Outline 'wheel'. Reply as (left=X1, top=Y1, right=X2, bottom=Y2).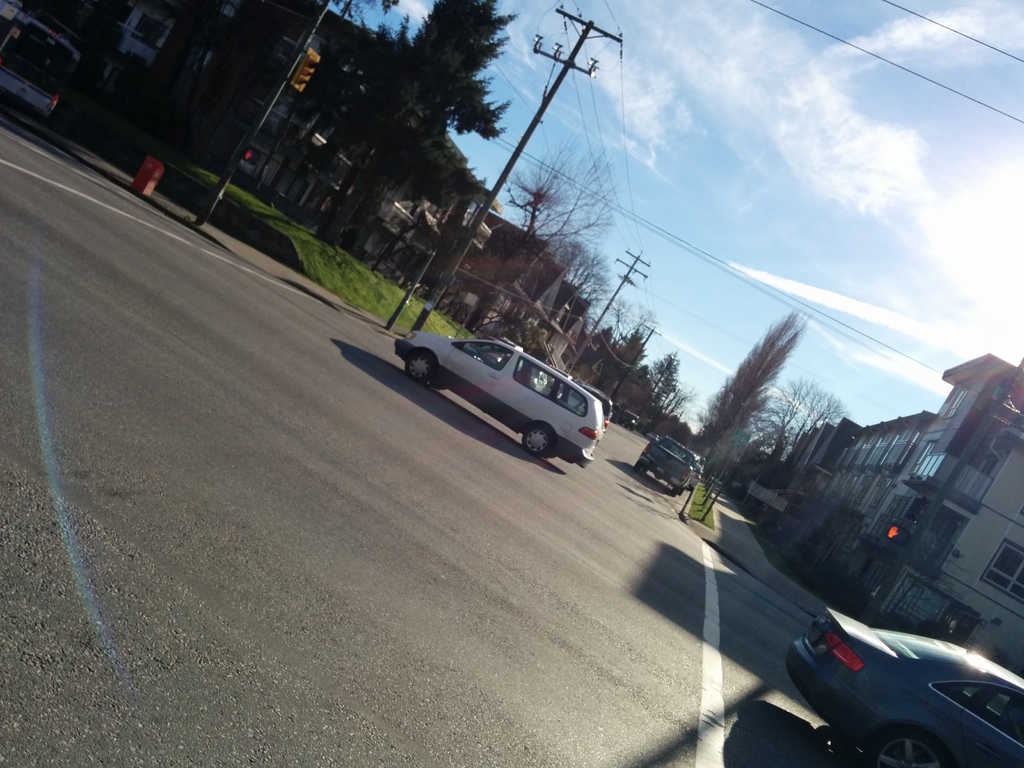
(left=401, top=348, right=436, bottom=380).
